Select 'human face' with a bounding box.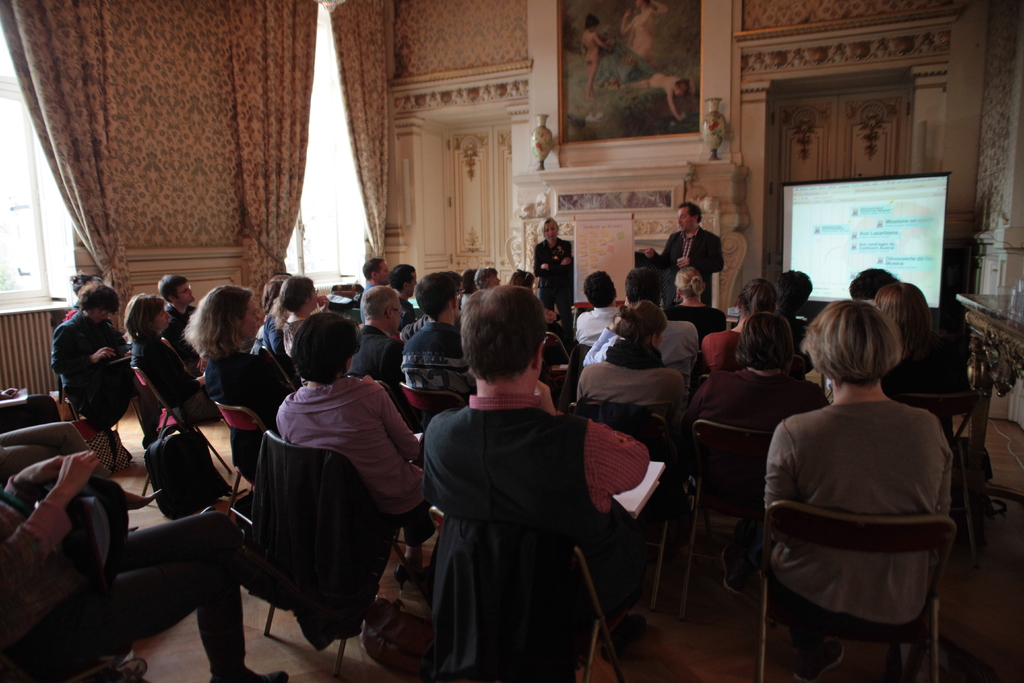
region(374, 259, 392, 282).
